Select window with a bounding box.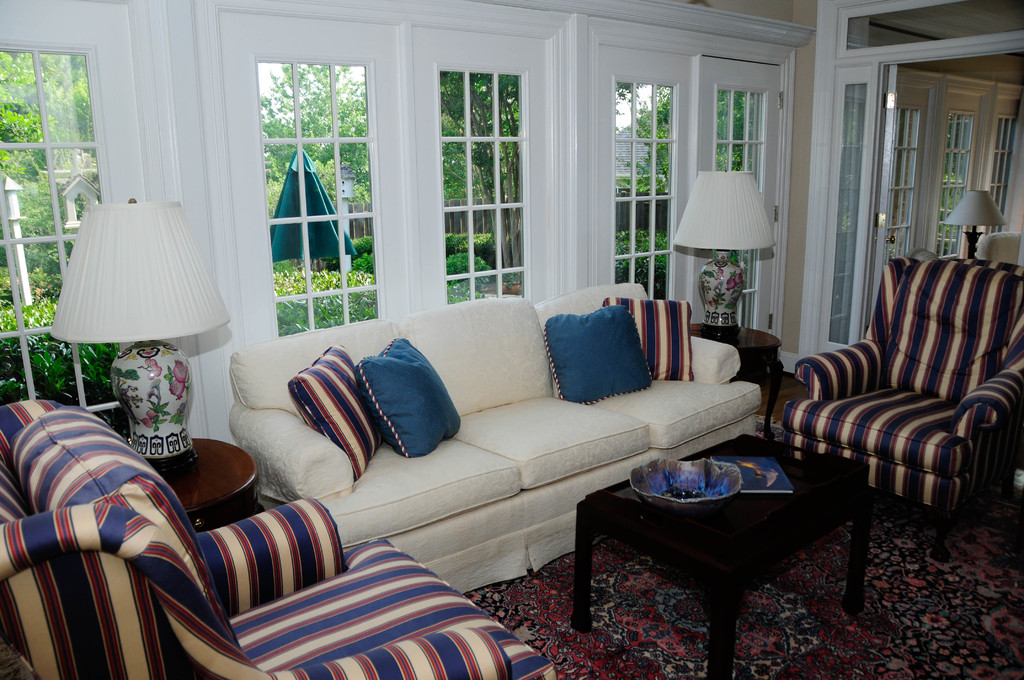
<bbox>234, 23, 409, 344</bbox>.
